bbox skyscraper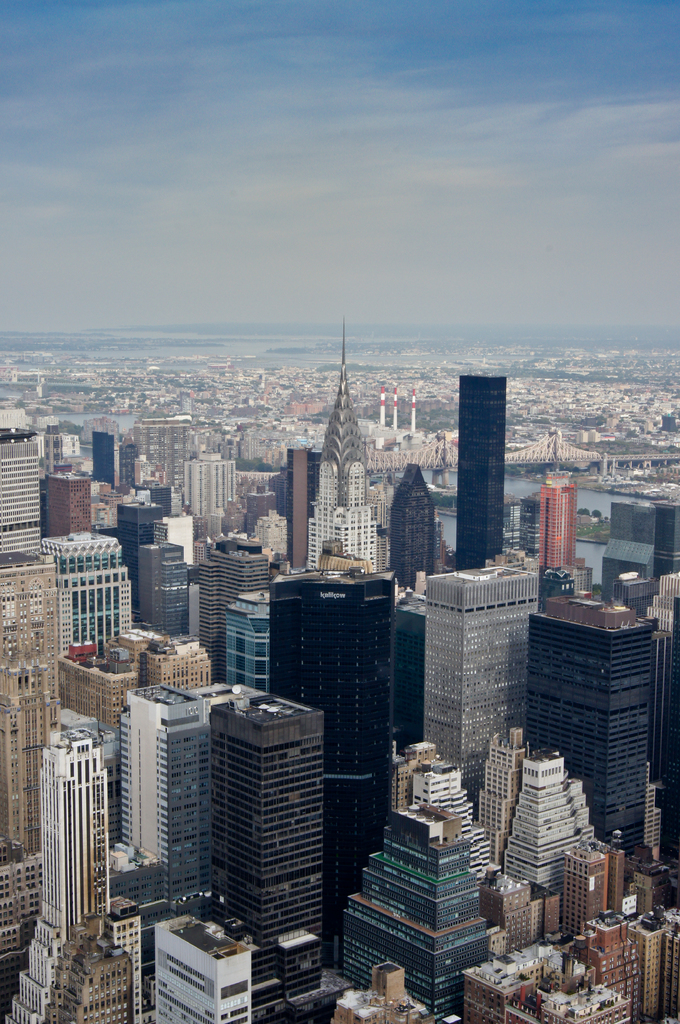
pyautogui.locateOnScreen(452, 729, 606, 899)
